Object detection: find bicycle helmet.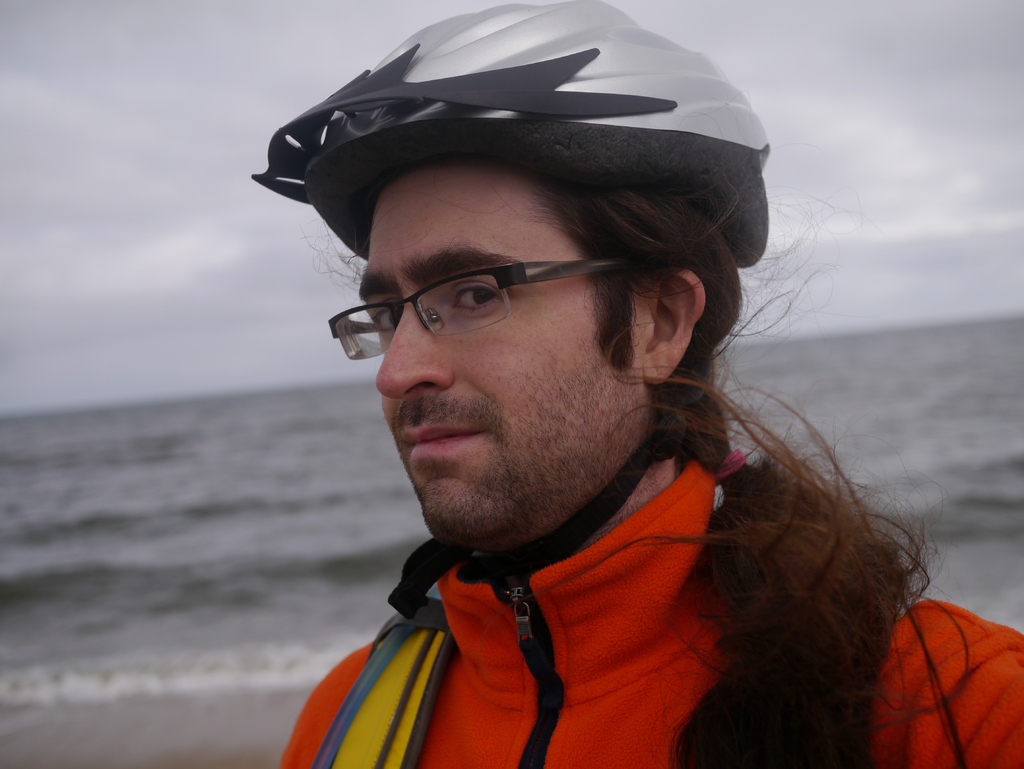
Rect(252, 0, 765, 622).
